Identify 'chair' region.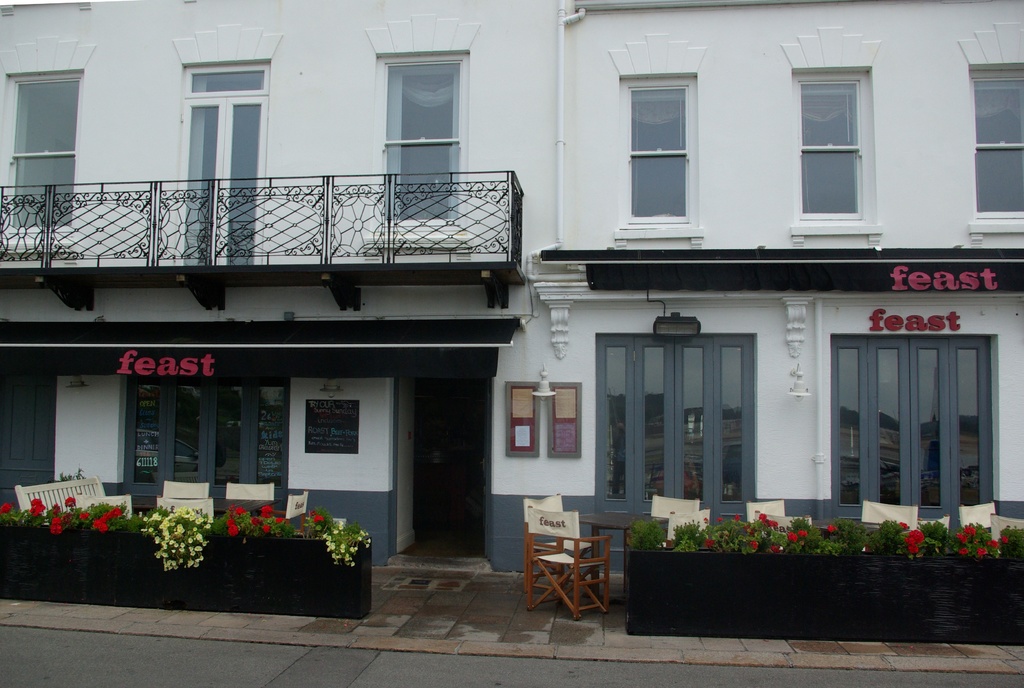
Region: bbox=[753, 507, 810, 530].
